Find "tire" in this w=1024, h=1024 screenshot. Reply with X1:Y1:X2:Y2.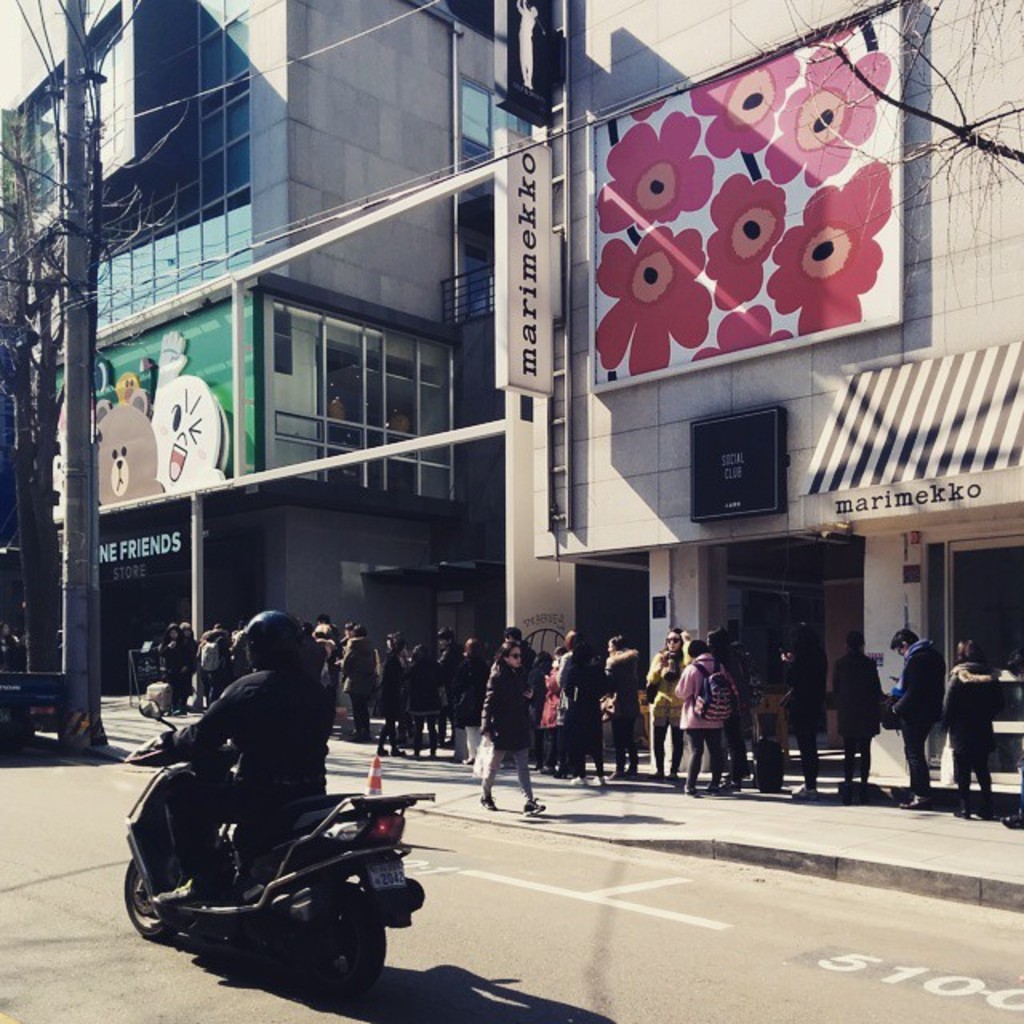
304:882:403:1006.
